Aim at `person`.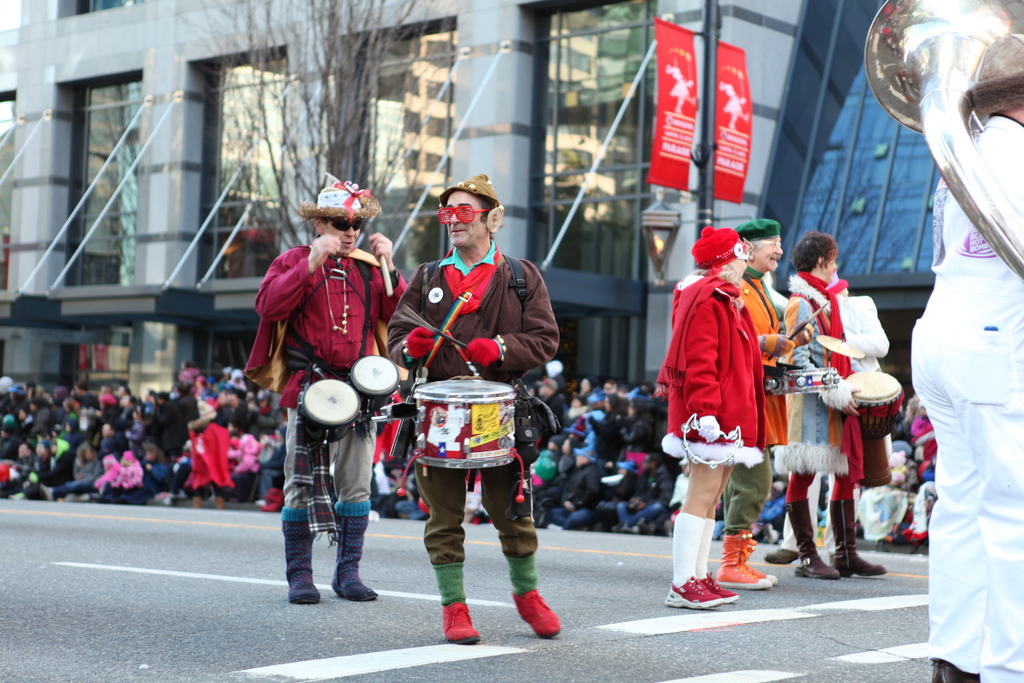
Aimed at rect(63, 432, 102, 497).
